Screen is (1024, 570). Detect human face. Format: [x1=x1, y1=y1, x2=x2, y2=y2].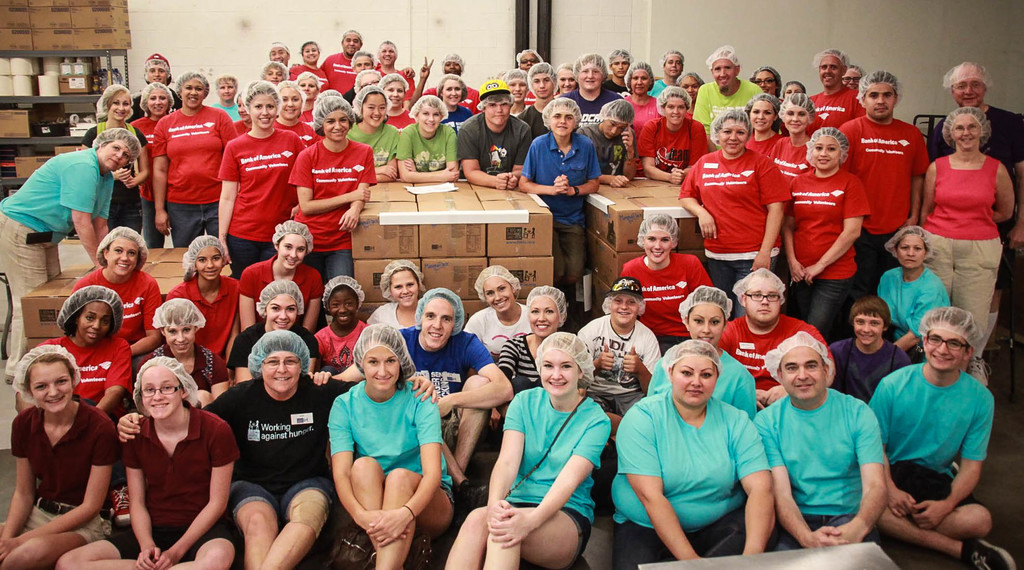
[x1=810, y1=131, x2=837, y2=173].
